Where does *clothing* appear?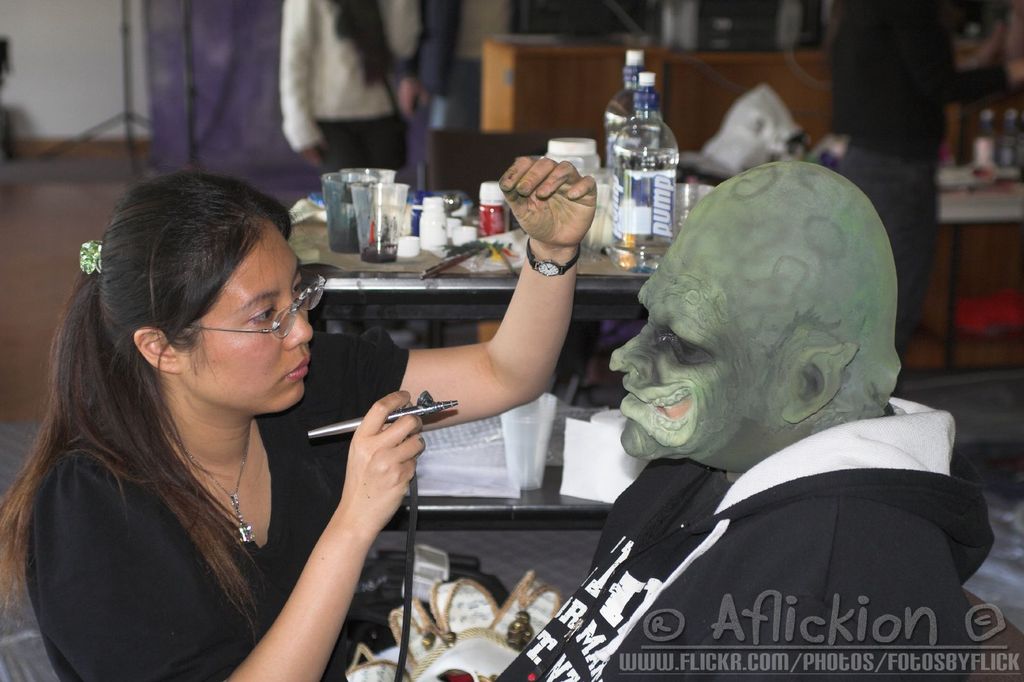
Appears at {"left": 21, "top": 334, "right": 411, "bottom": 681}.
